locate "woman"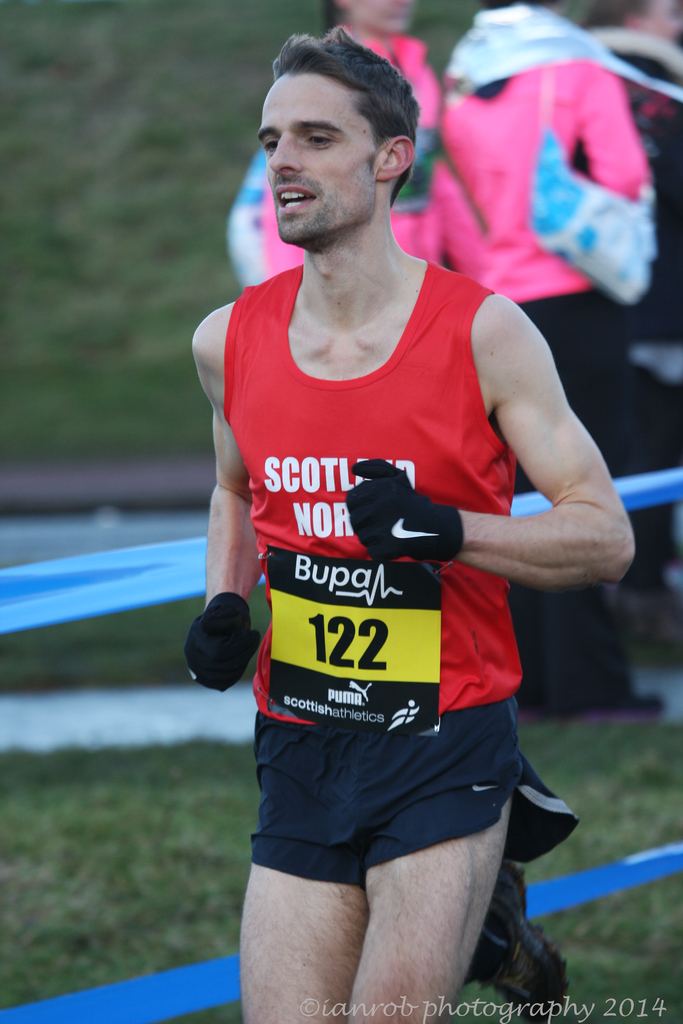
x1=433 y1=0 x2=652 y2=729
